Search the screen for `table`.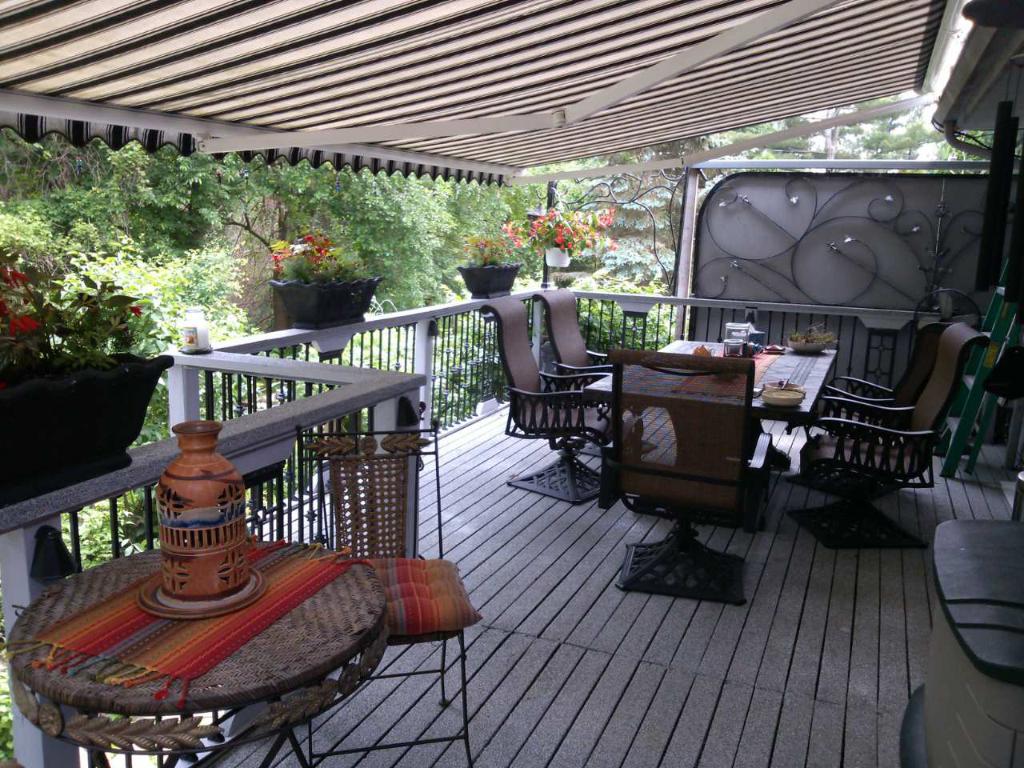
Found at [x1=584, y1=336, x2=840, y2=470].
